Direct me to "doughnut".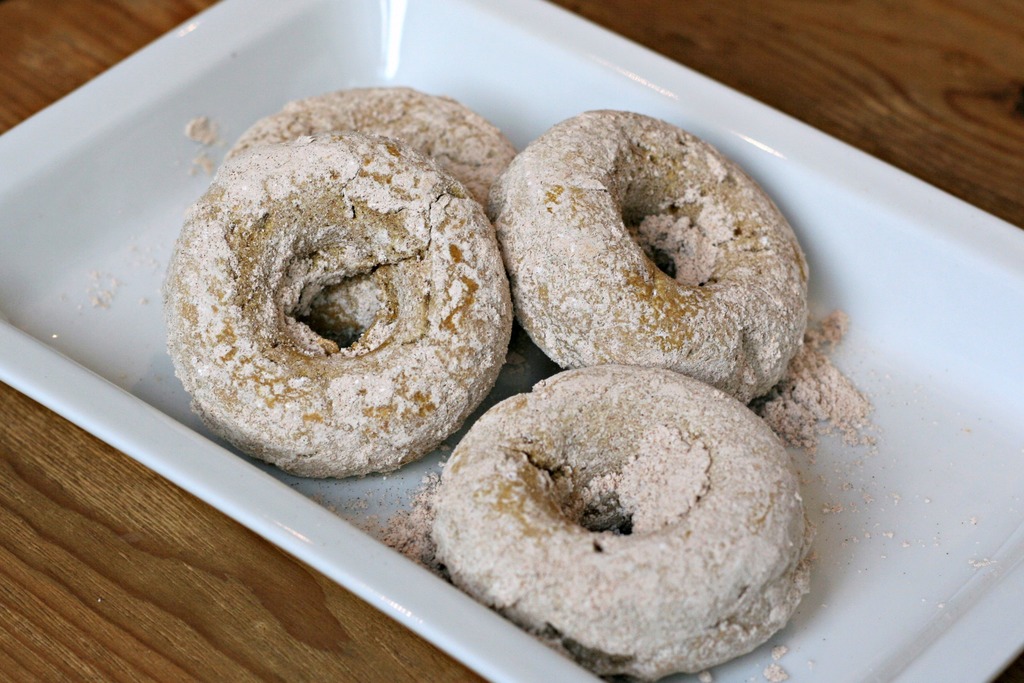
Direction: [217, 81, 520, 198].
